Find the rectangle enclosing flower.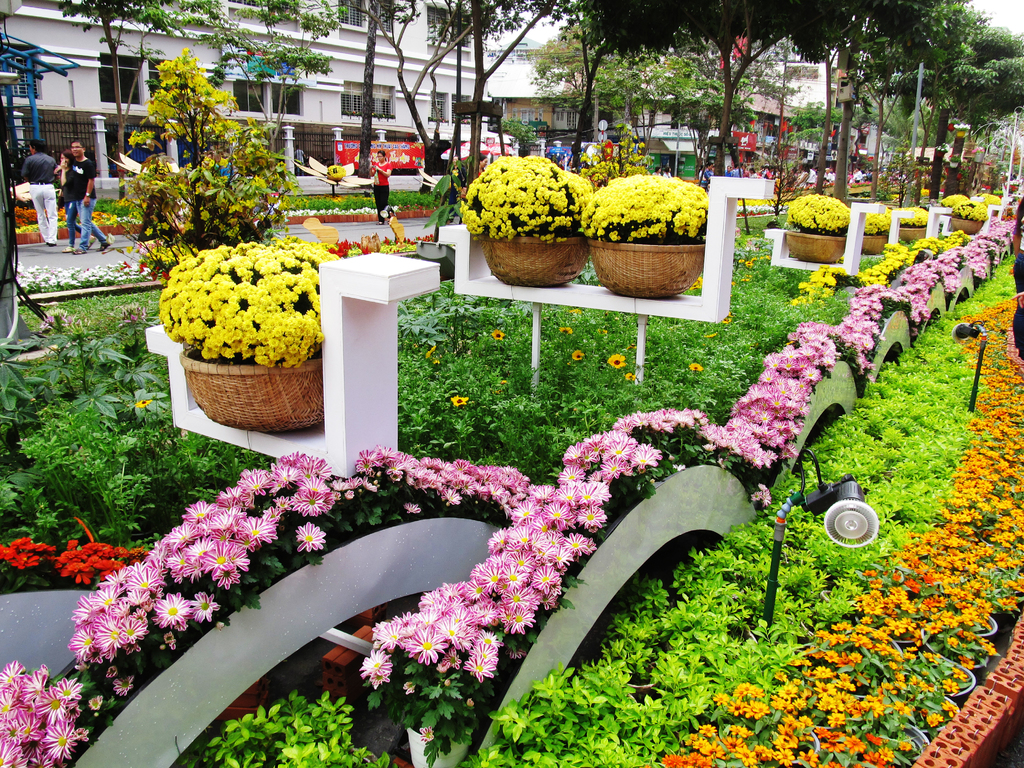
558 325 572 333.
